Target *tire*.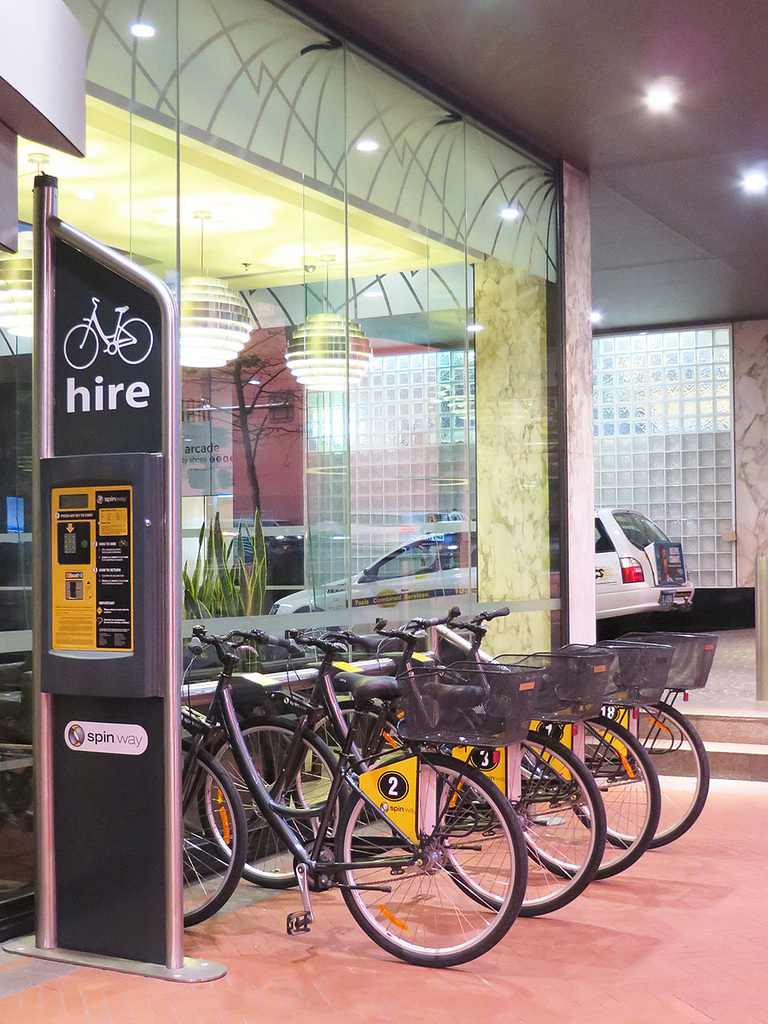
Target region: (180, 742, 242, 932).
